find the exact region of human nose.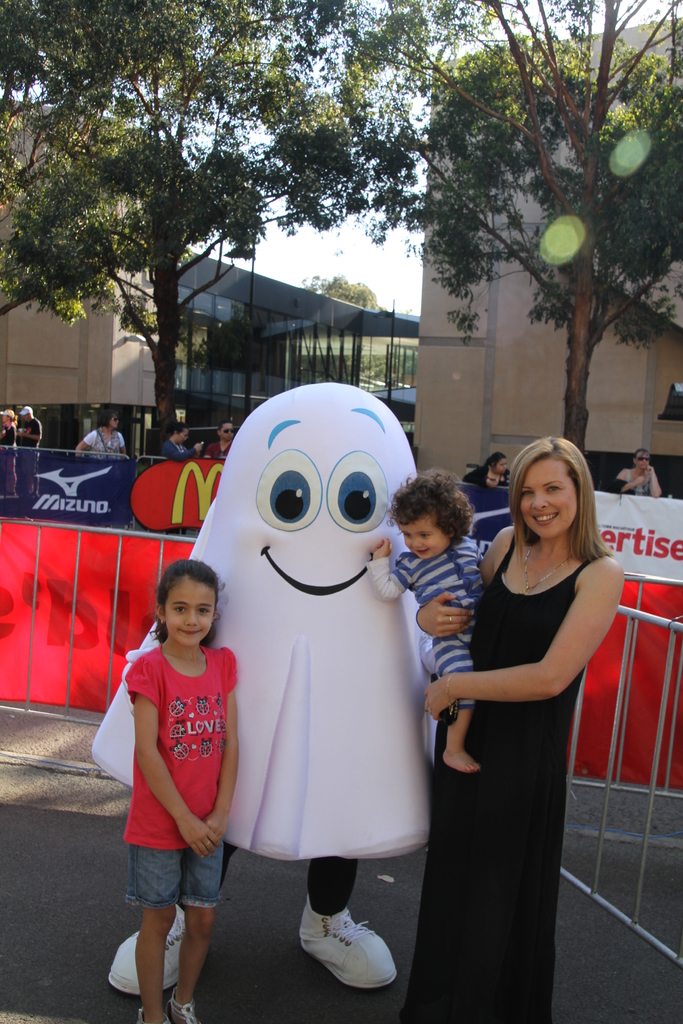
Exact region: rect(531, 493, 547, 509).
